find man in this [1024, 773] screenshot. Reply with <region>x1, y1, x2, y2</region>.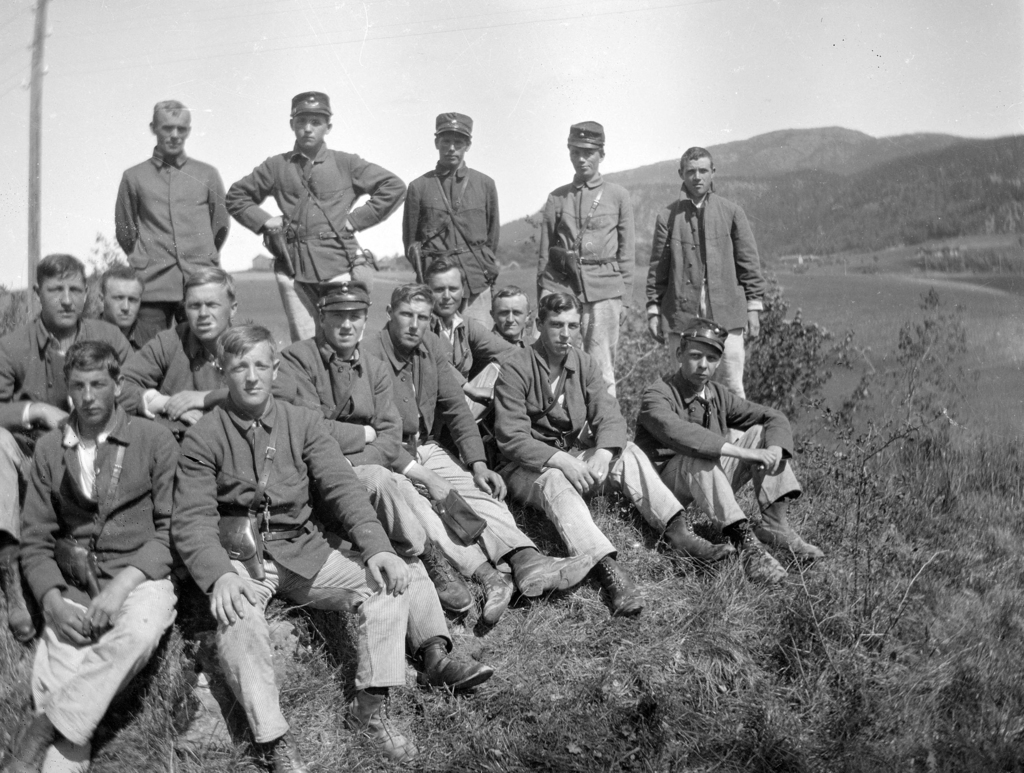
<region>0, 248, 142, 640</region>.
